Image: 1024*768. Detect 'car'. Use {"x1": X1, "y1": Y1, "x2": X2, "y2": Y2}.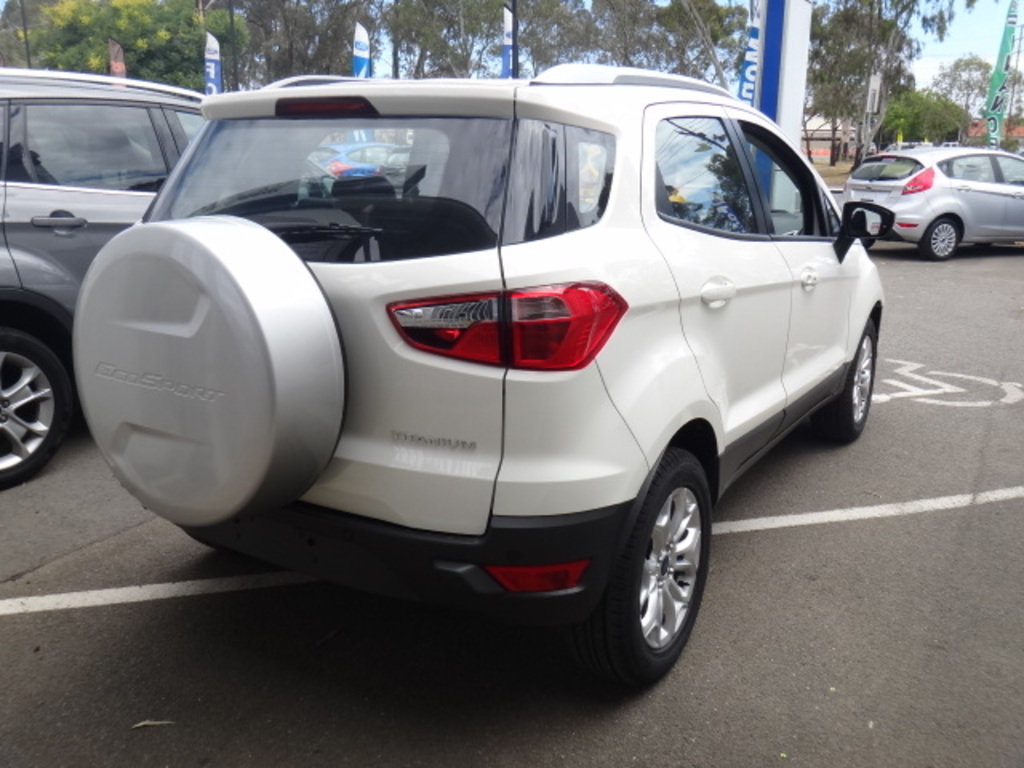
{"x1": 838, "y1": 146, "x2": 1022, "y2": 256}.
